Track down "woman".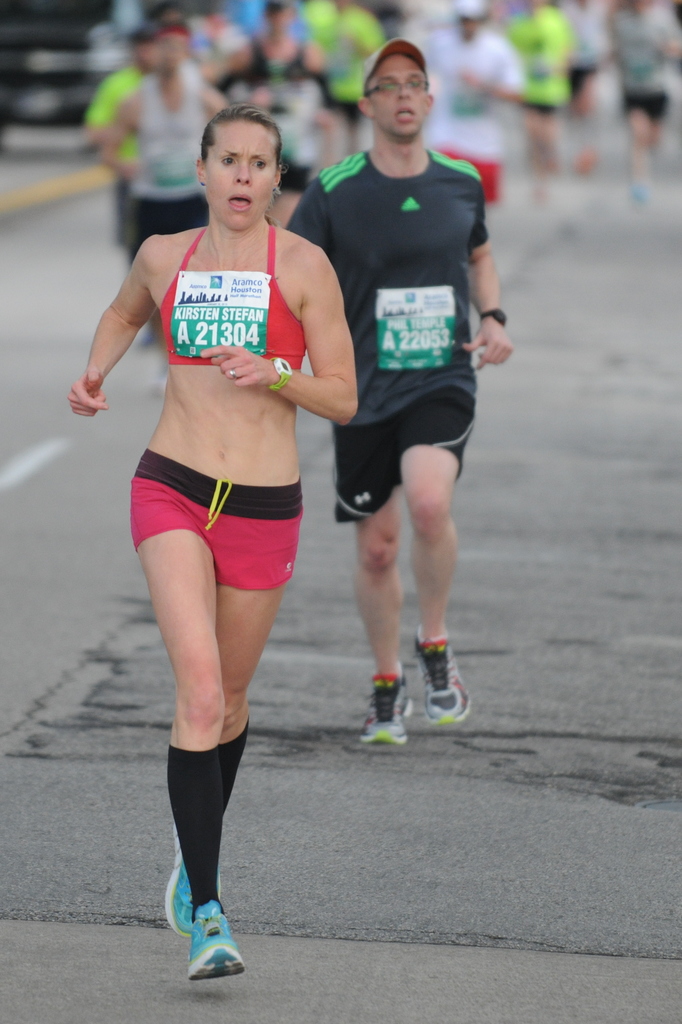
Tracked to l=77, t=129, r=394, b=859.
